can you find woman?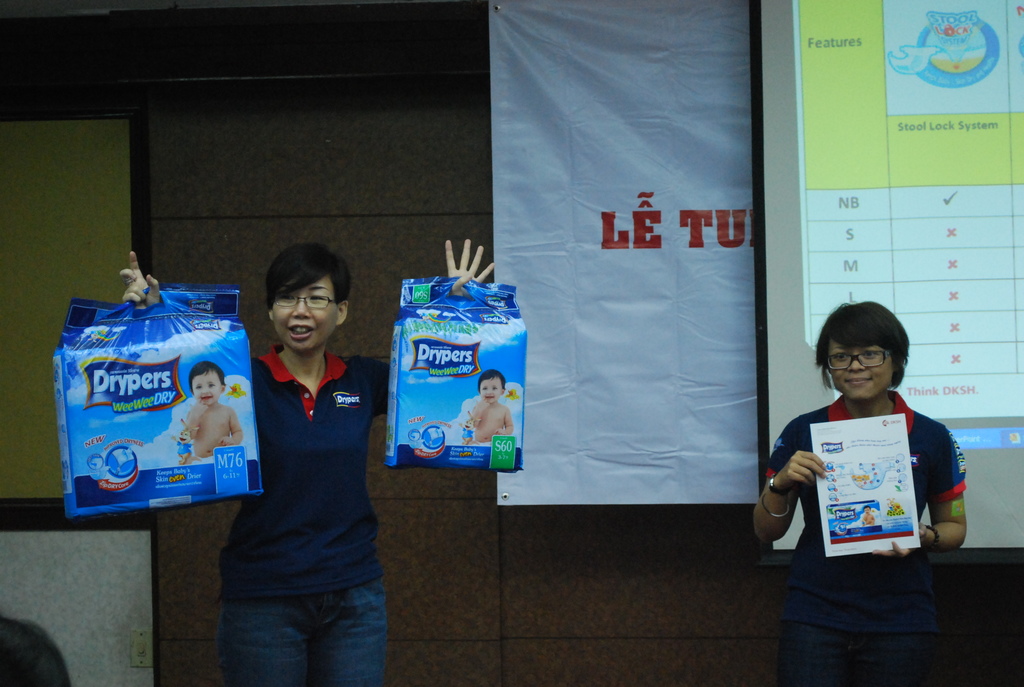
Yes, bounding box: bbox(118, 231, 504, 686).
